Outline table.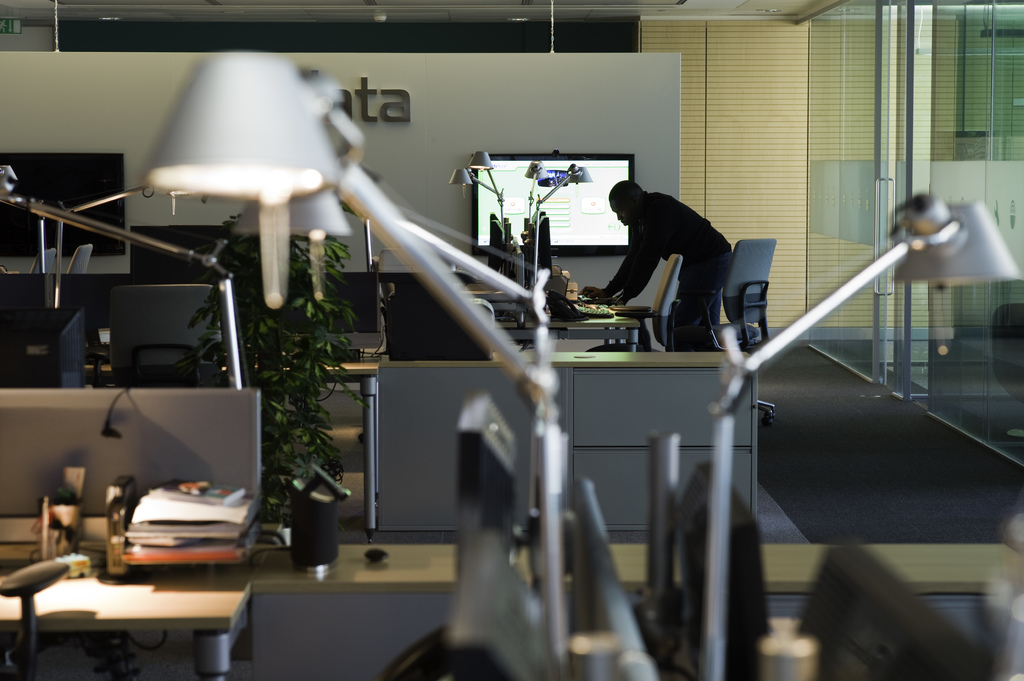
Outline: BBox(328, 351, 755, 545).
